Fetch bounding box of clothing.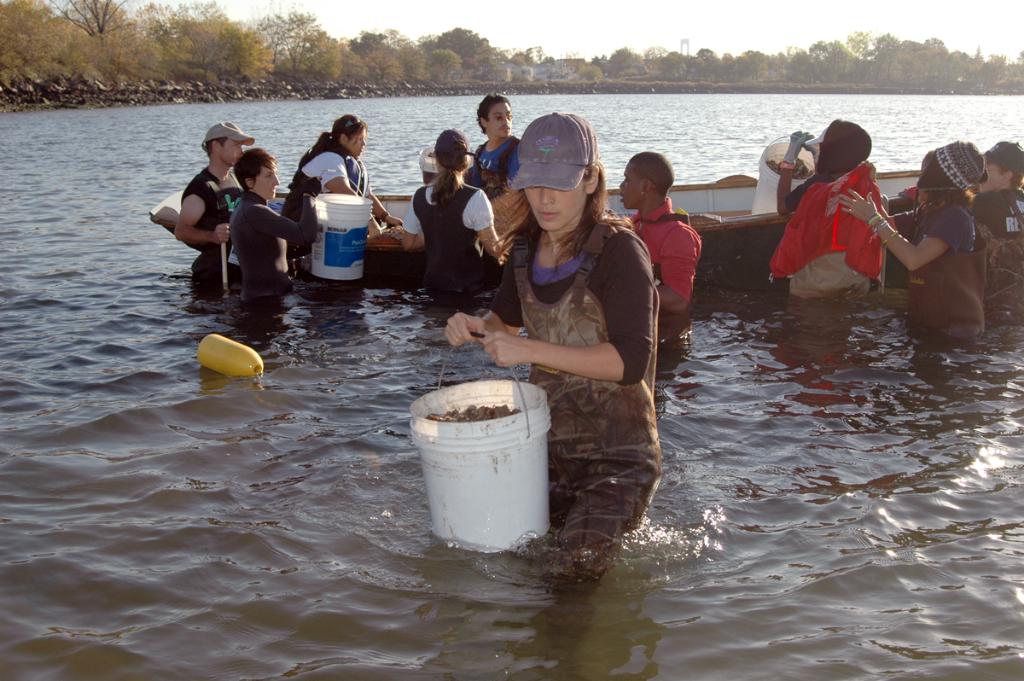
Bbox: (x1=966, y1=189, x2=1023, y2=322).
